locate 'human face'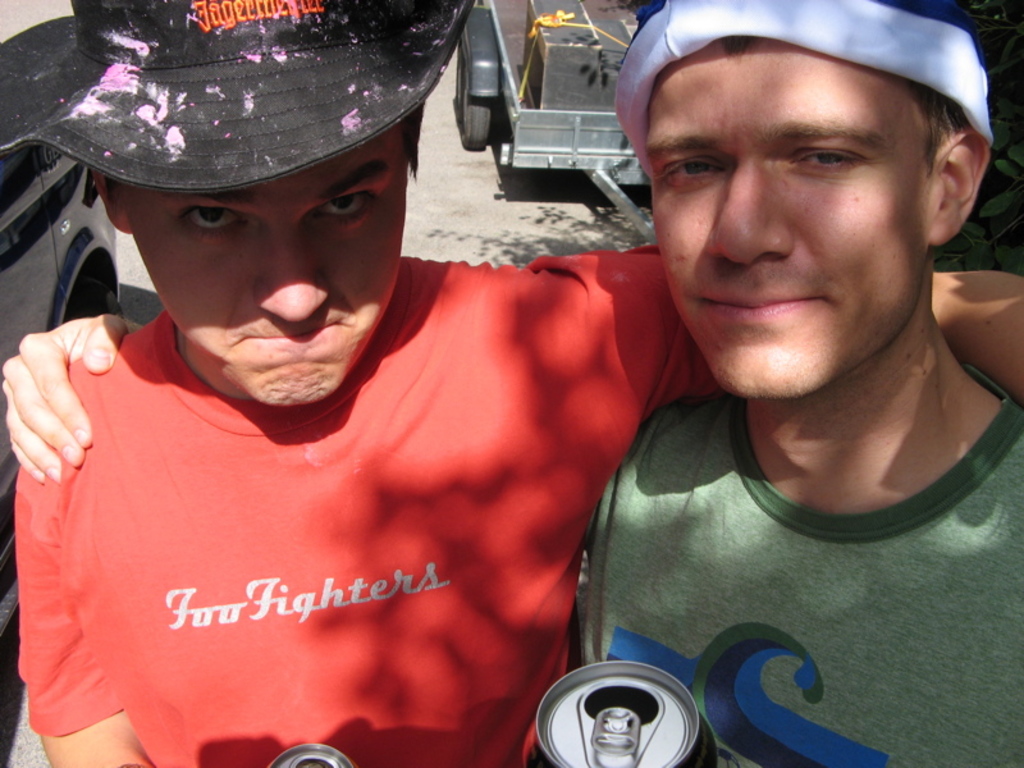
[652,38,941,406]
